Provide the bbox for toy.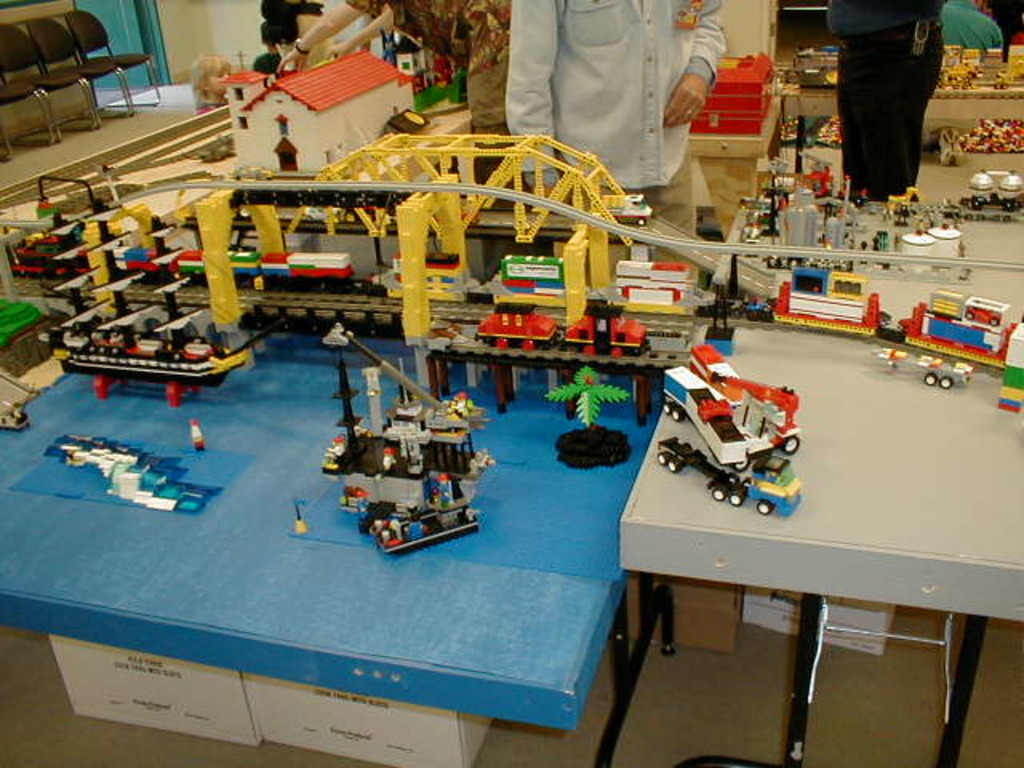
739 182 843 256.
